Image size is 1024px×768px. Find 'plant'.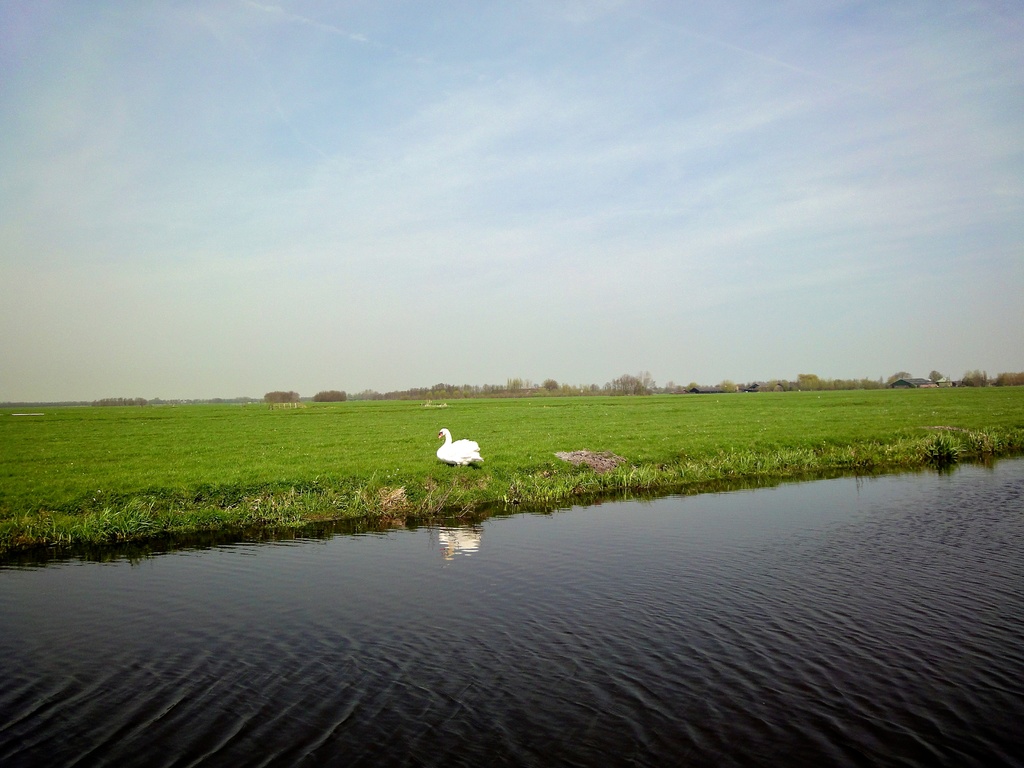
<bbox>819, 435, 858, 476</bbox>.
